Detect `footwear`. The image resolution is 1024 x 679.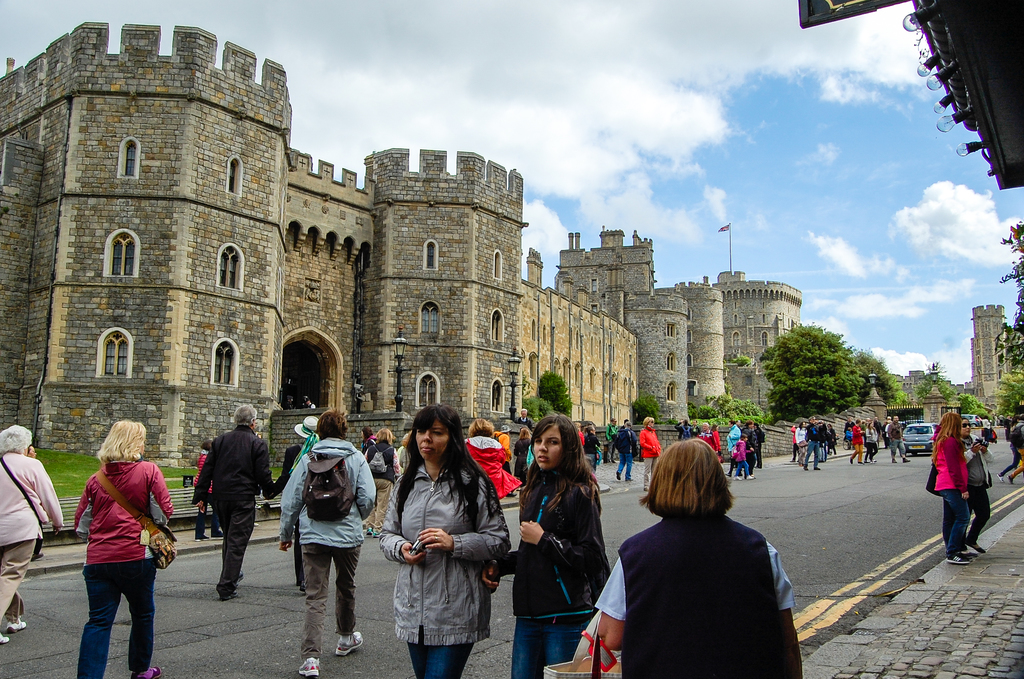
left=365, top=525, right=381, bottom=537.
